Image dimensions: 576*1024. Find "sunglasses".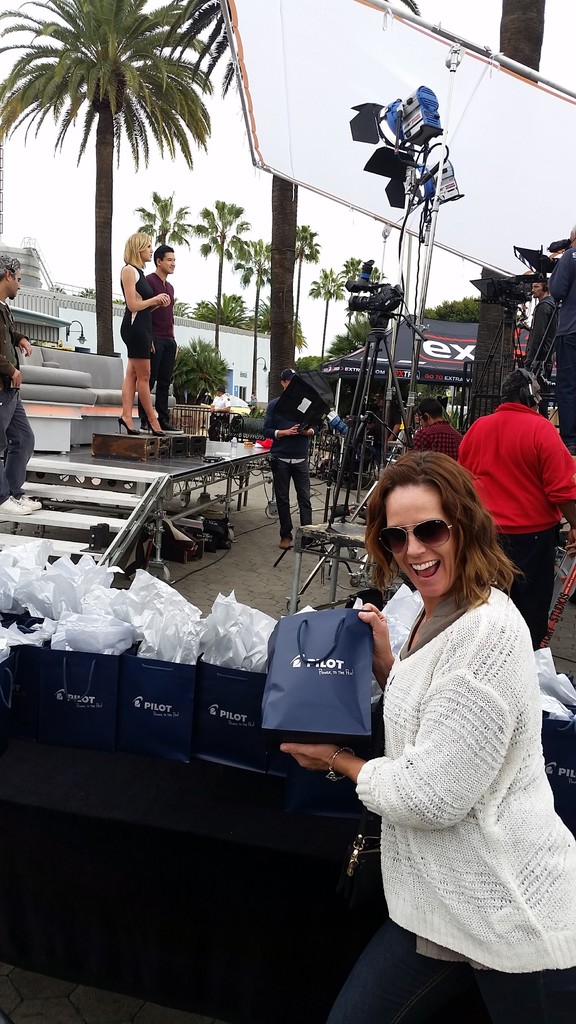
<region>378, 515, 455, 550</region>.
